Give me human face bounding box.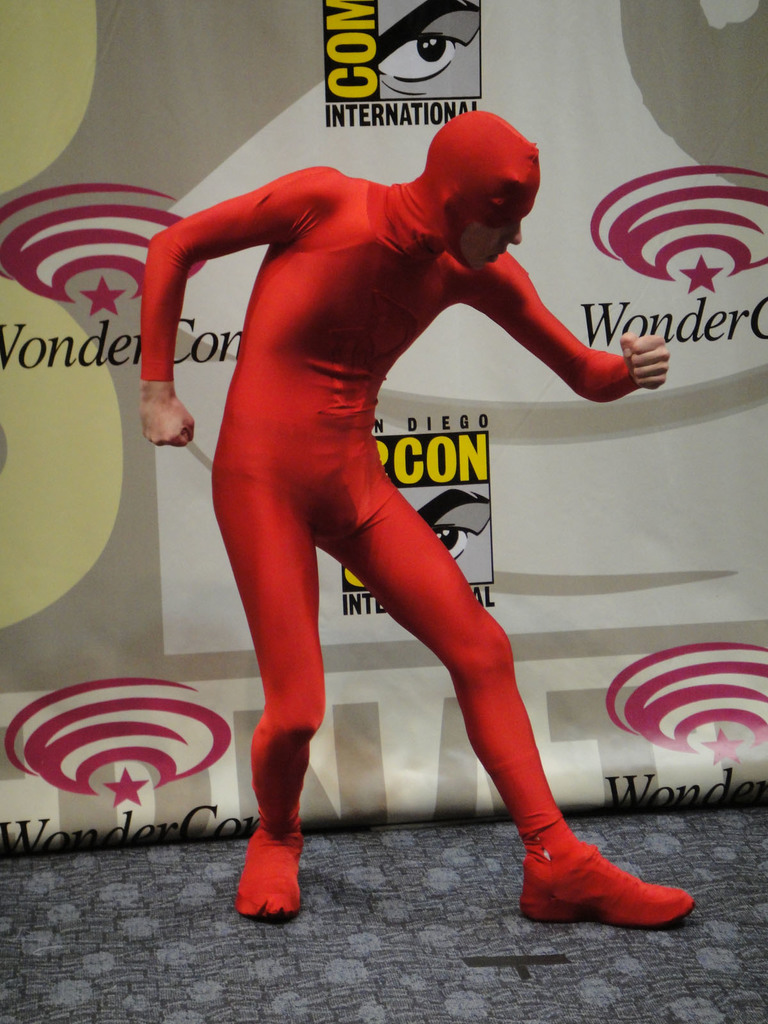
(463, 195, 533, 278).
